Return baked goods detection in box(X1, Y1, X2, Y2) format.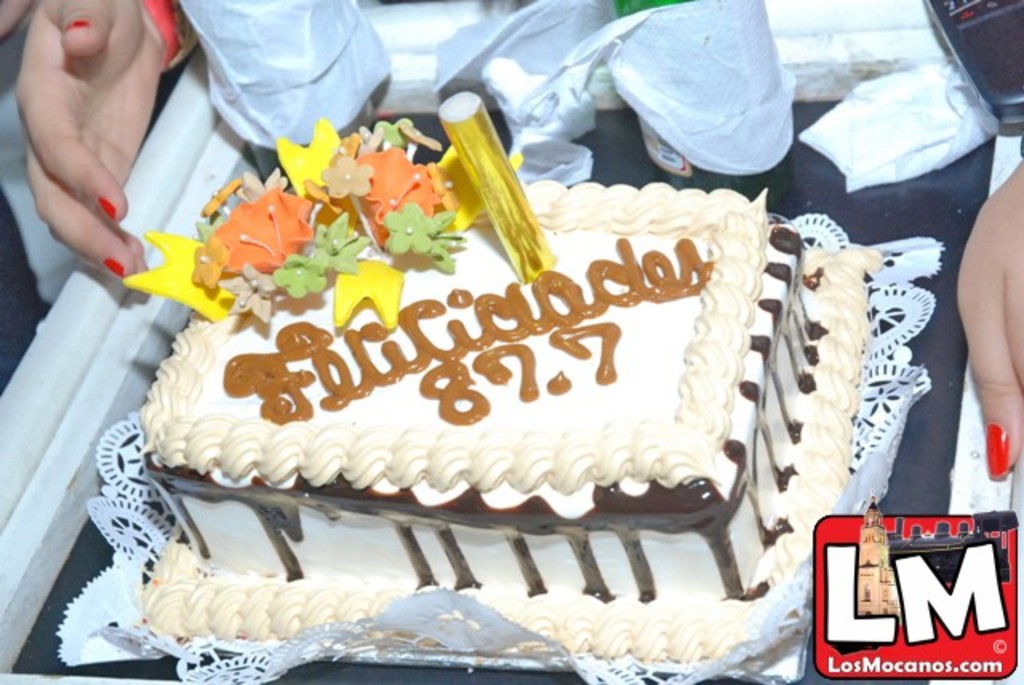
box(146, 93, 894, 669).
